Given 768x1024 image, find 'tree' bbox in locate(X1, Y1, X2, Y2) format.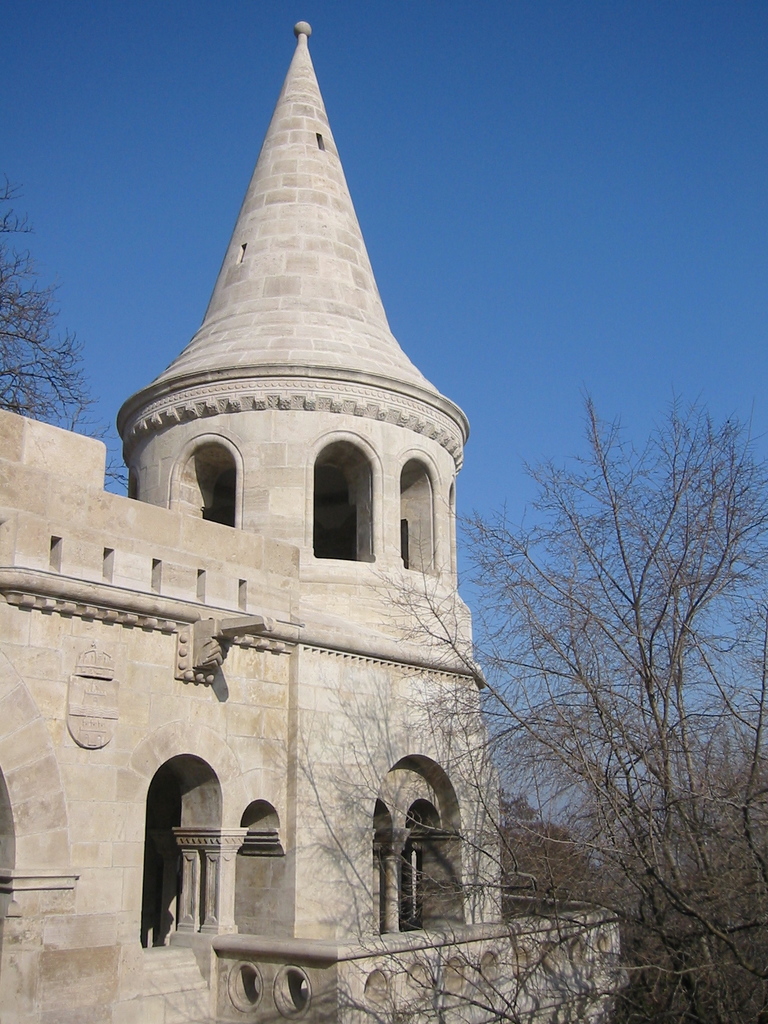
locate(0, 171, 140, 508).
